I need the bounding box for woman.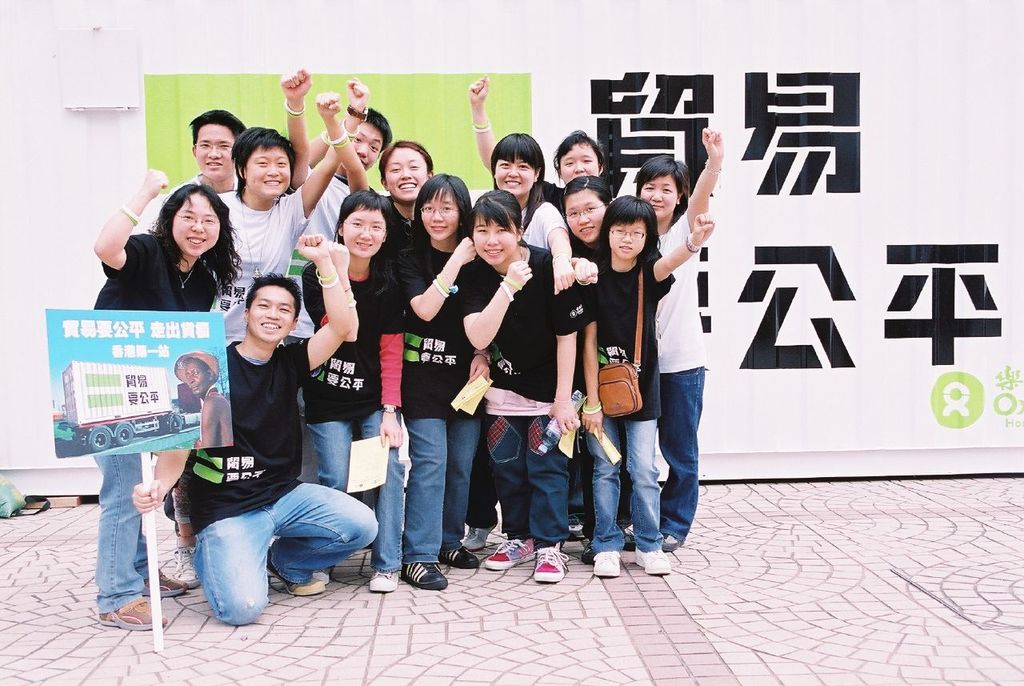
Here it is: BBox(74, 157, 244, 640).
